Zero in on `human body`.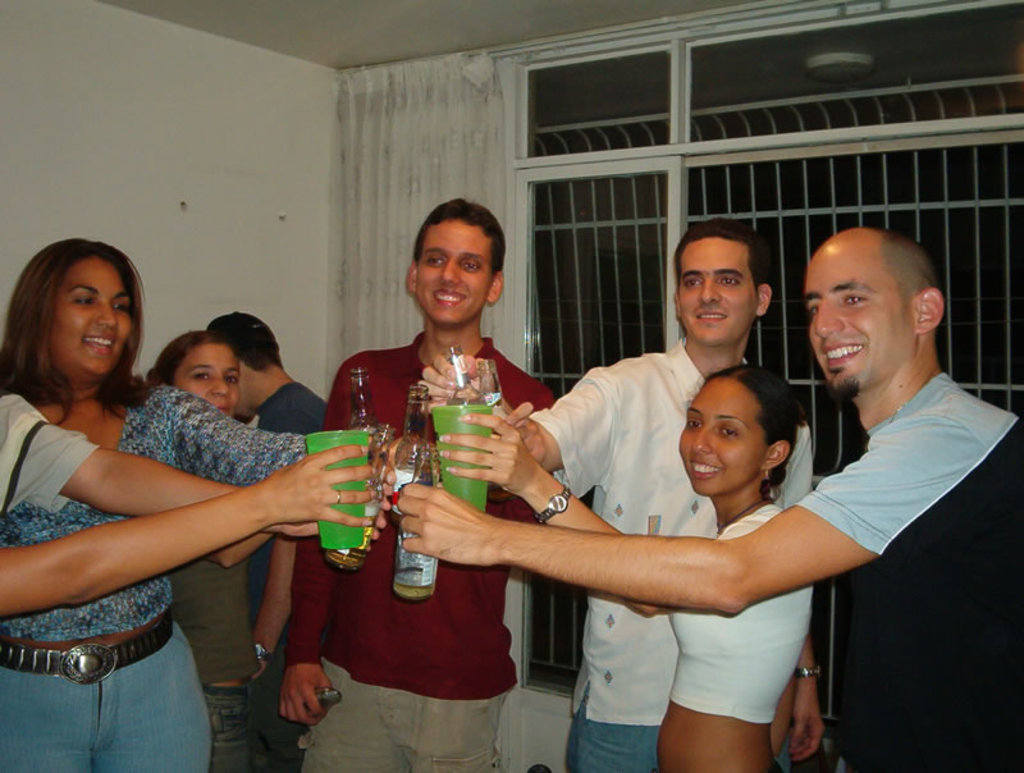
Zeroed in: {"x1": 137, "y1": 330, "x2": 275, "y2": 770}.
